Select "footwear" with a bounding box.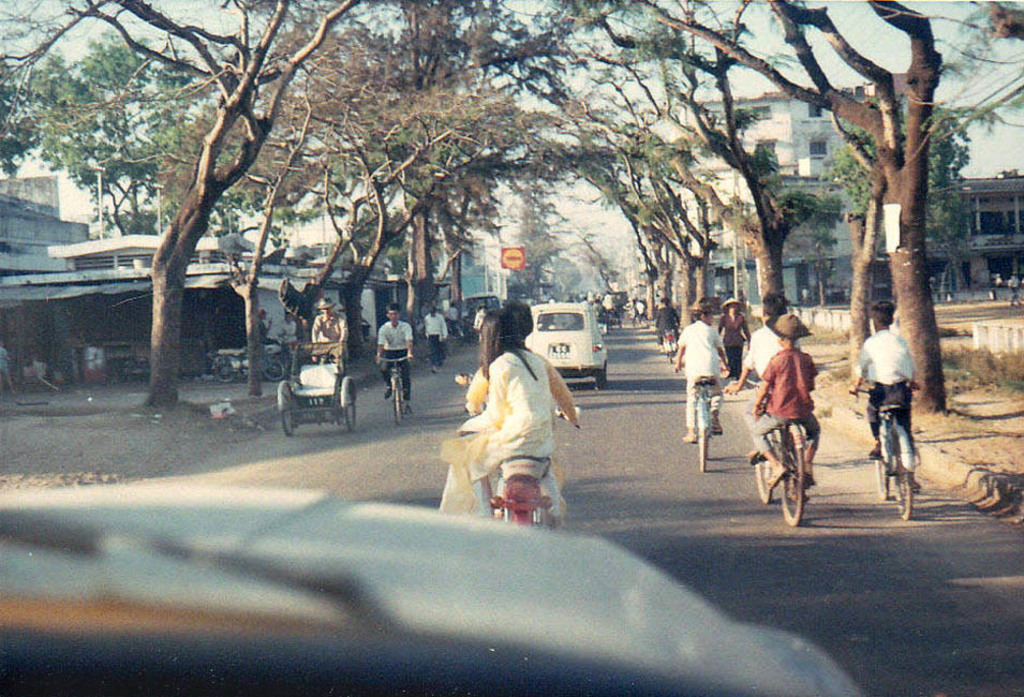
rect(431, 364, 440, 372).
